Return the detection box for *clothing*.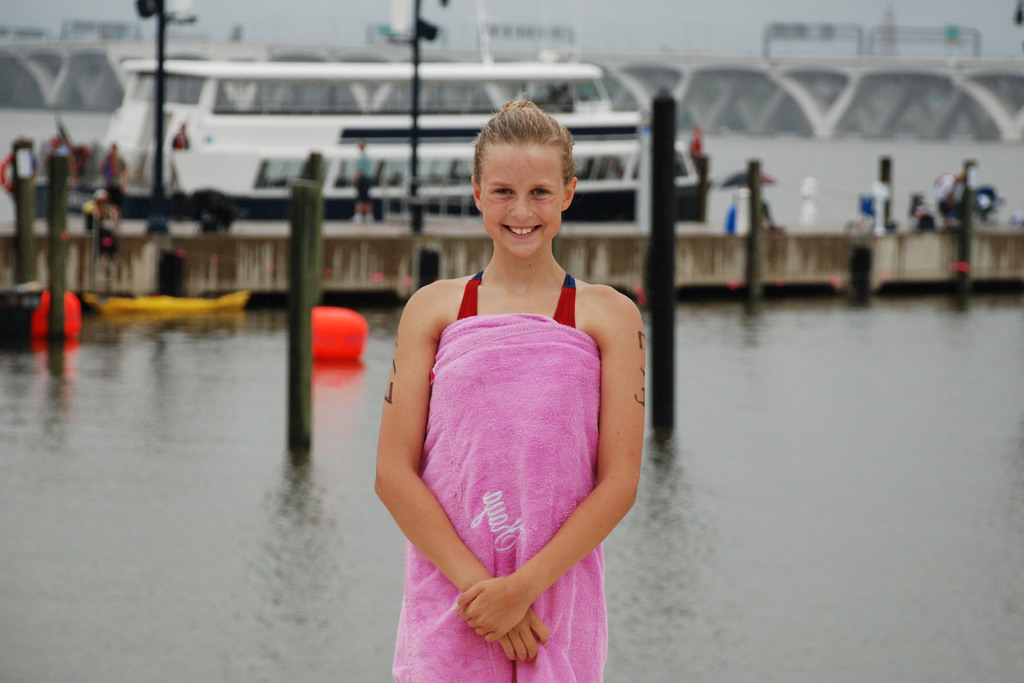
399,255,628,641.
